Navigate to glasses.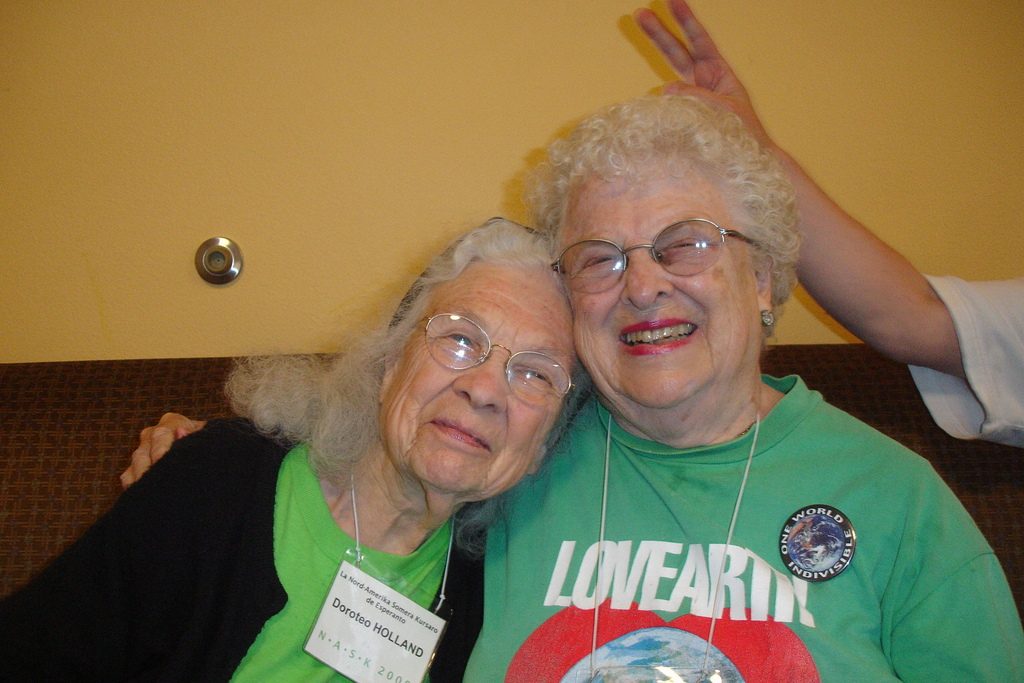
Navigation target: [x1=409, y1=309, x2=577, y2=409].
